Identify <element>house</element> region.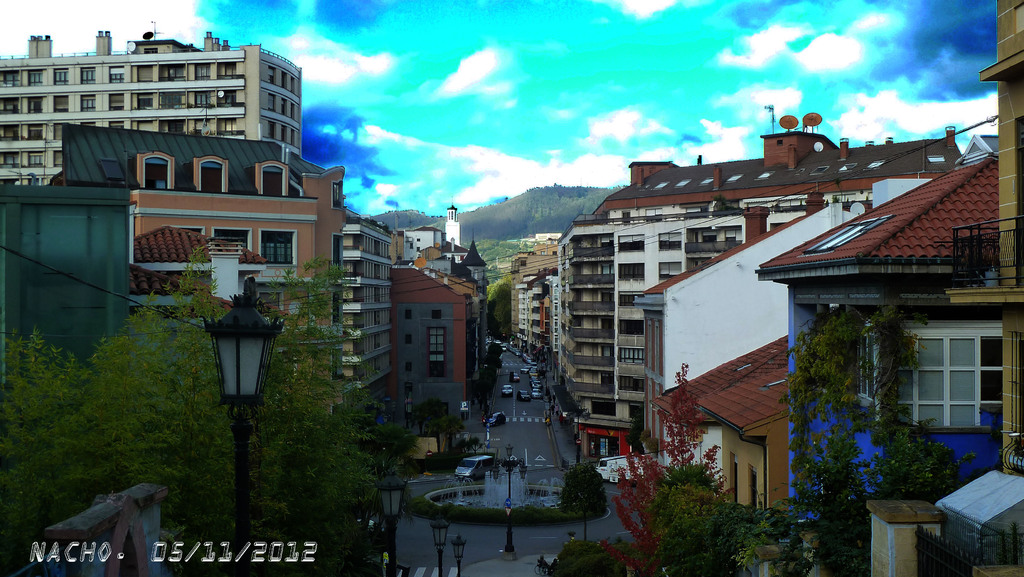
Region: BBox(952, 0, 1023, 576).
